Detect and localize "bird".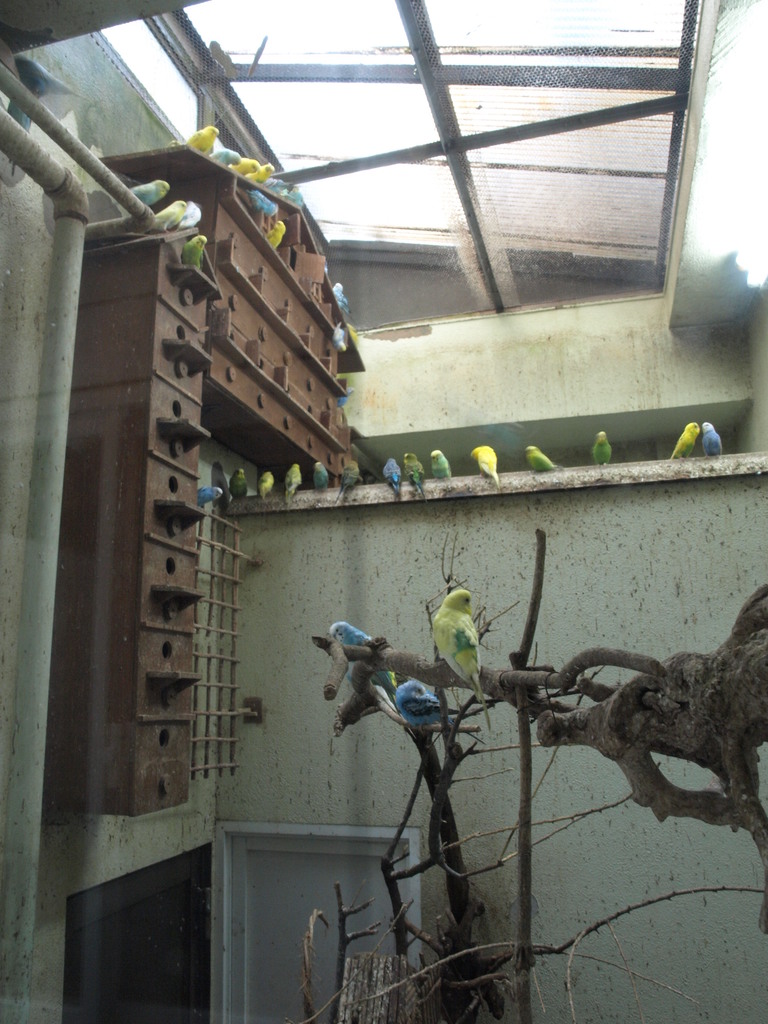
Localized at bbox(312, 466, 331, 492).
